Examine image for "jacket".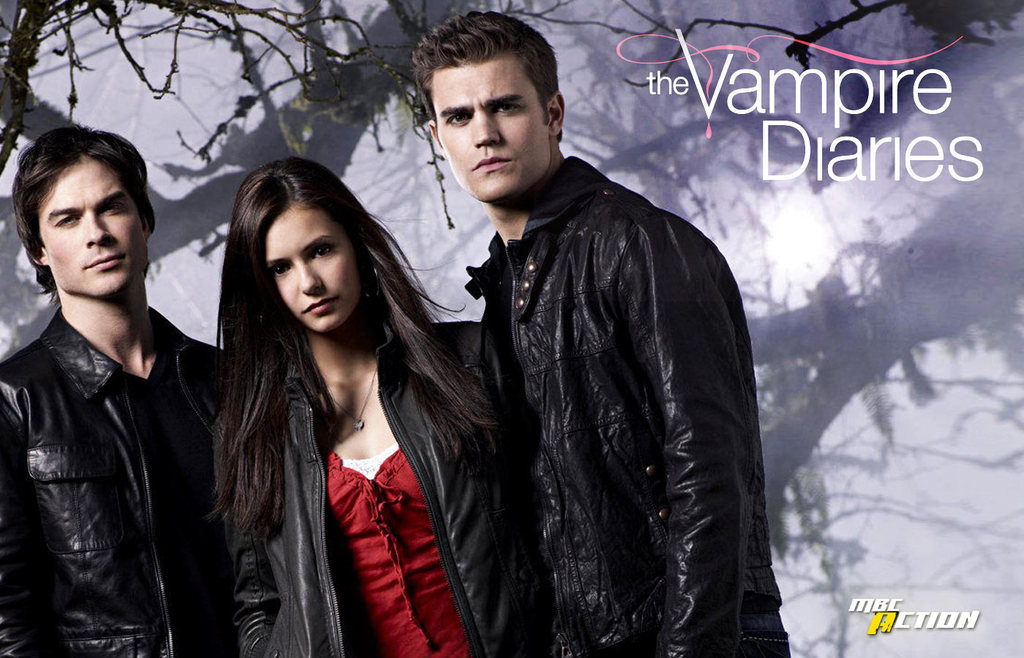
Examination result: {"left": 0, "top": 302, "right": 225, "bottom": 657}.
